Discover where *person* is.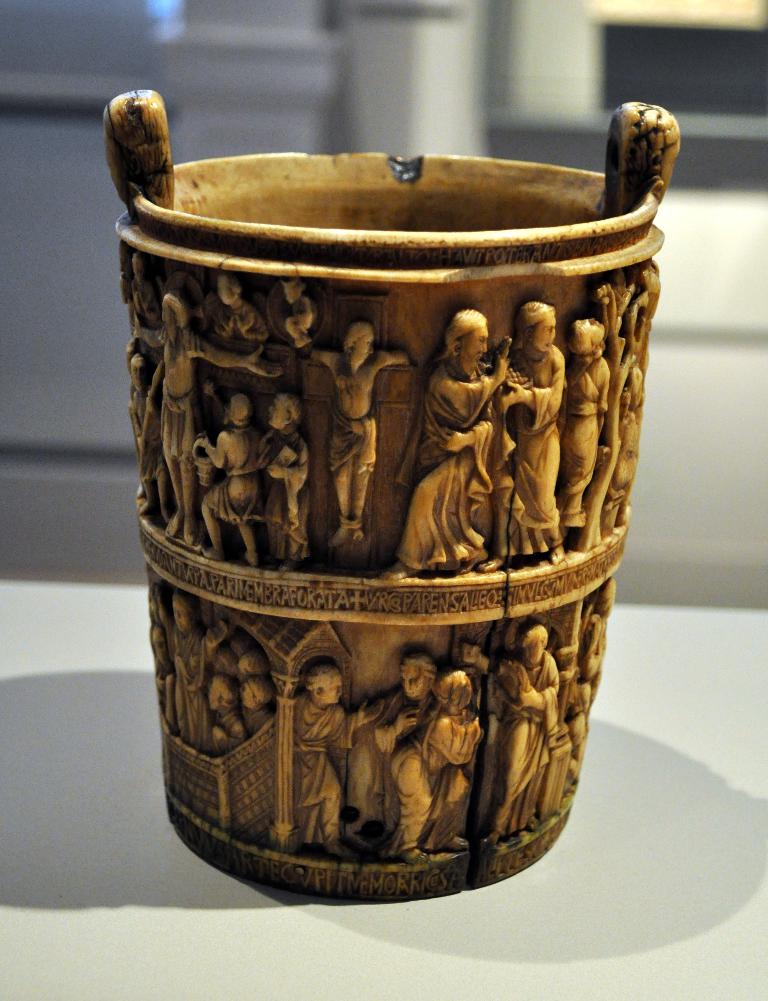
Discovered at 416 671 481 842.
